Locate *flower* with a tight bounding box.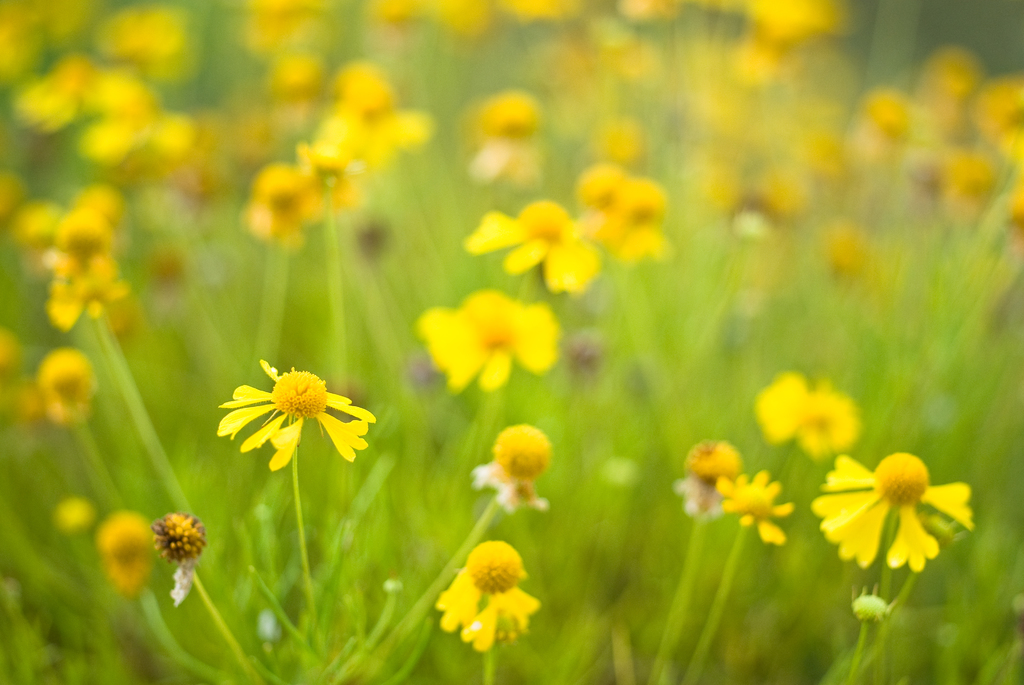
crop(796, 379, 860, 458).
